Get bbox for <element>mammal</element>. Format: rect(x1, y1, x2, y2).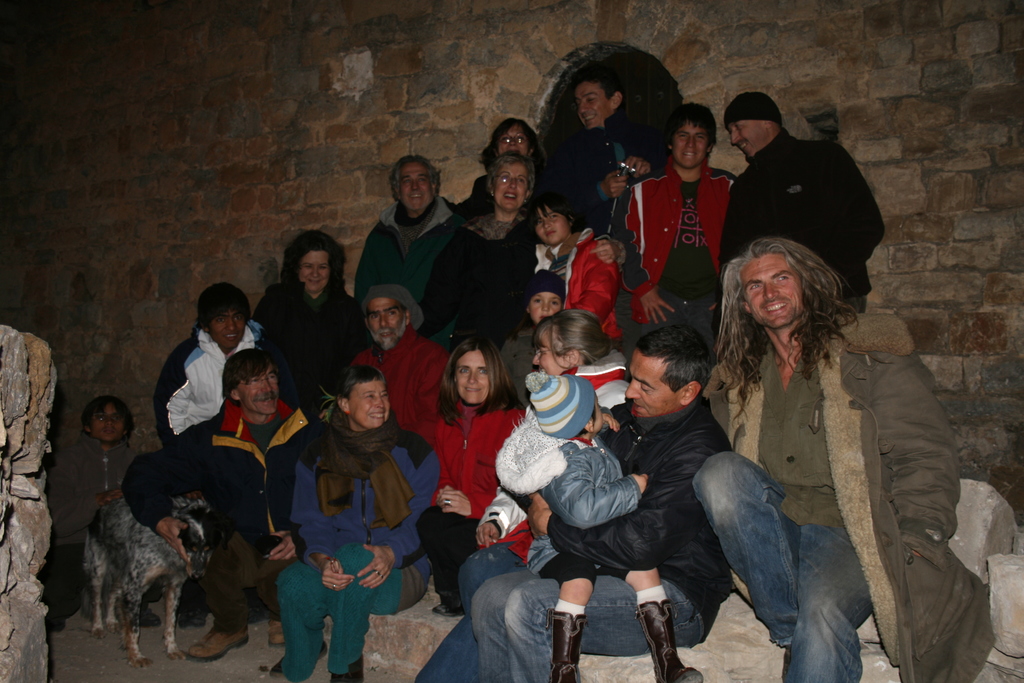
rect(526, 204, 621, 329).
